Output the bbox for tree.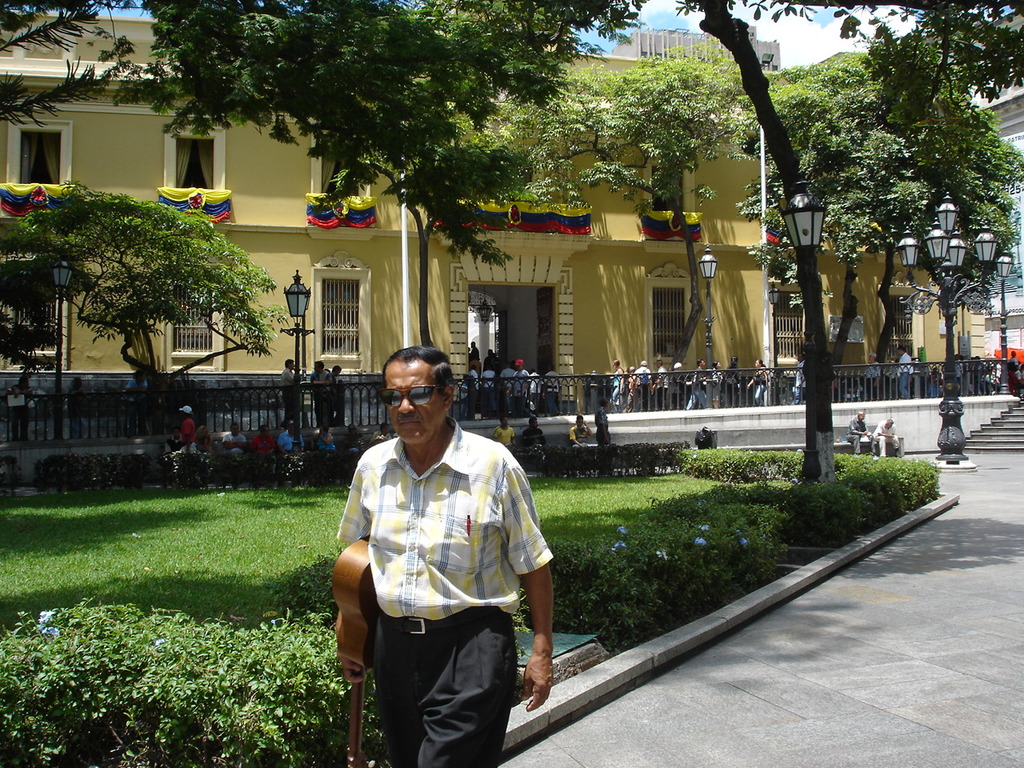
l=498, t=44, r=767, b=374.
